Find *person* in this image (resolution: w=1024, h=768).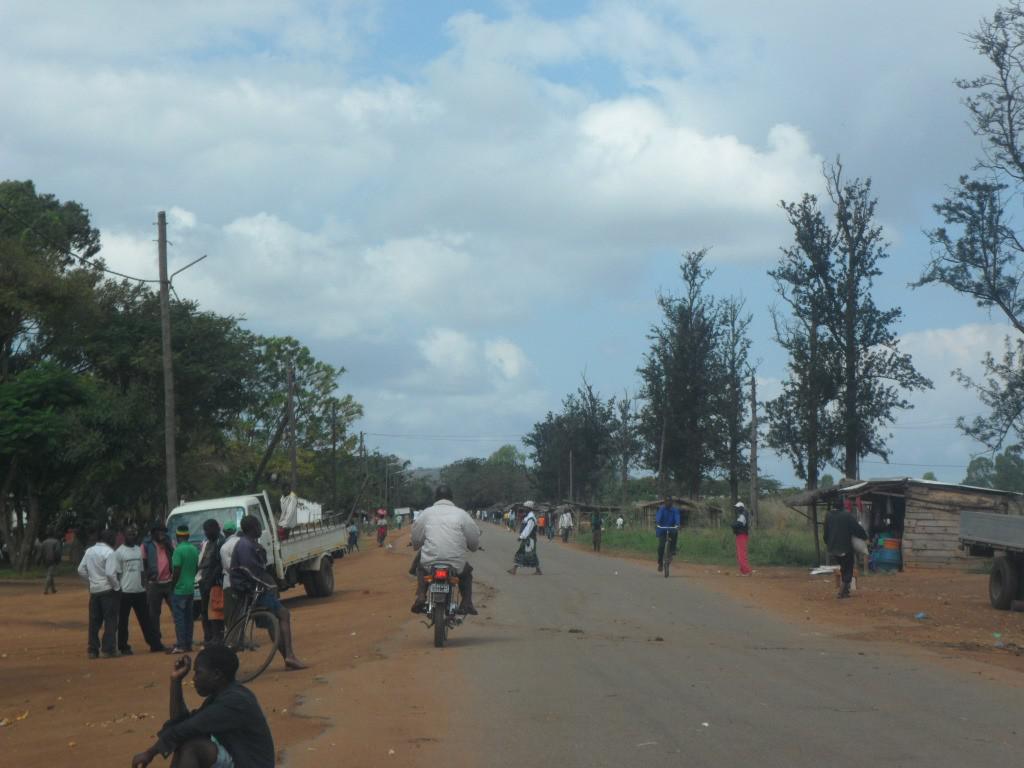
652/494/677/575.
